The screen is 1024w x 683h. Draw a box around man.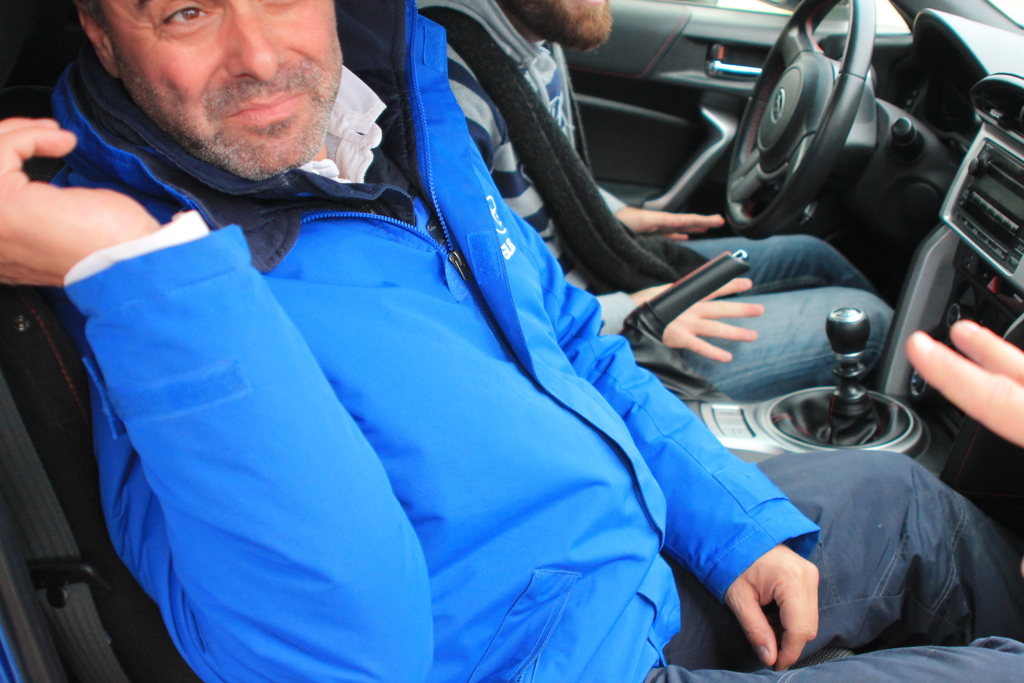
0/15/1001/666.
